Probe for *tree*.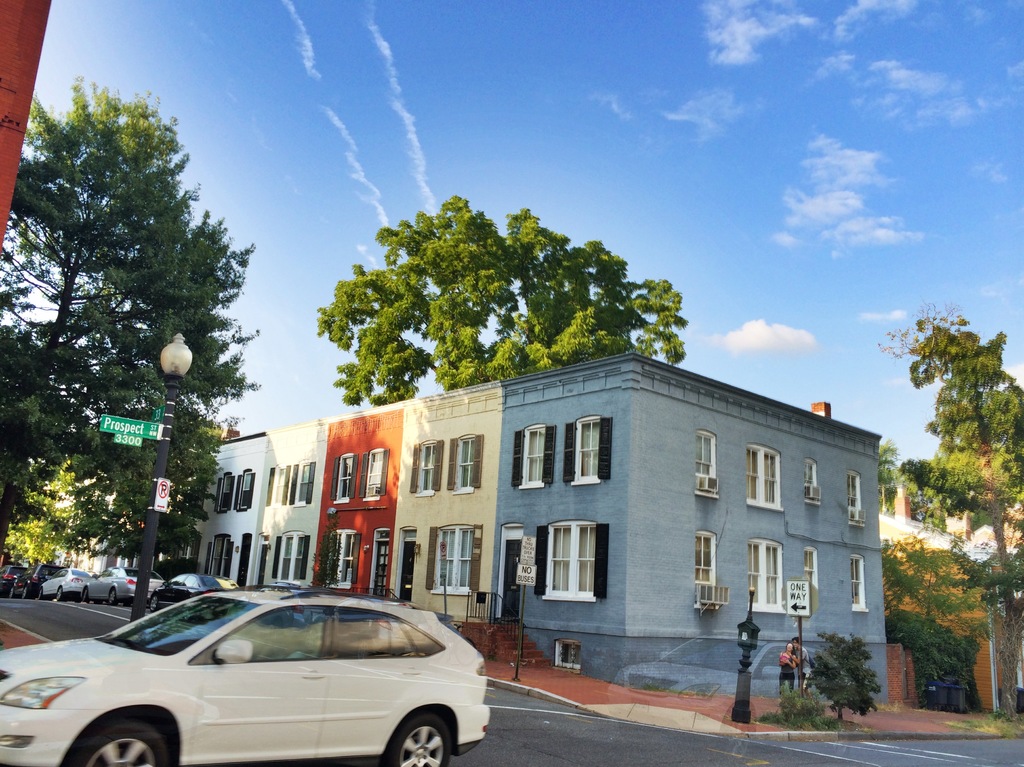
Probe result: [x1=317, y1=195, x2=691, y2=405].
